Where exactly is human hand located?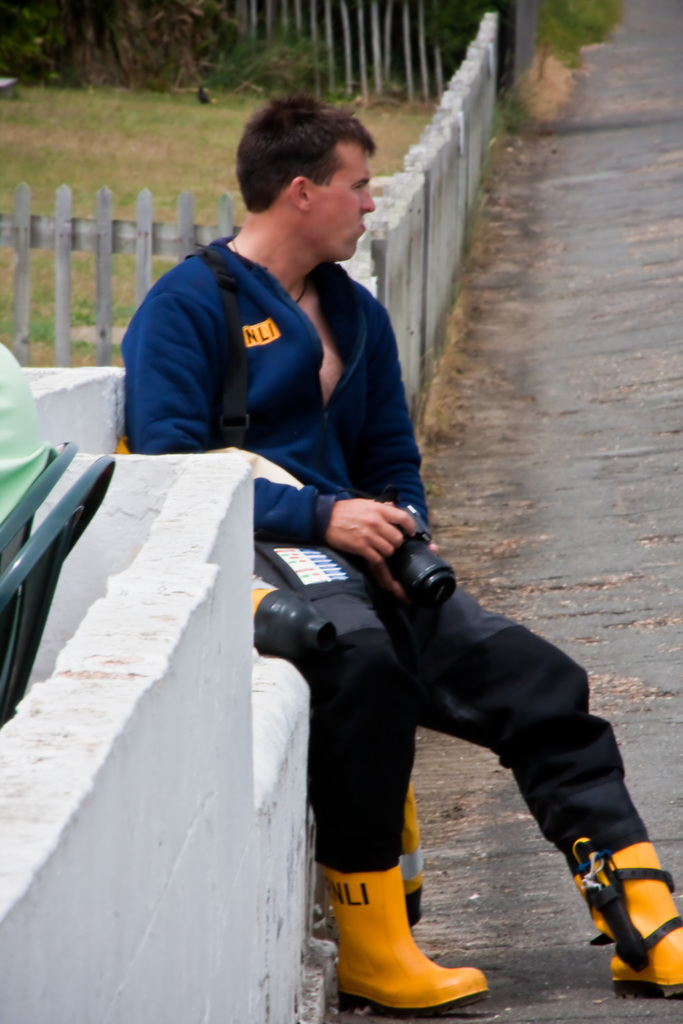
Its bounding box is [left=325, top=488, right=428, bottom=572].
